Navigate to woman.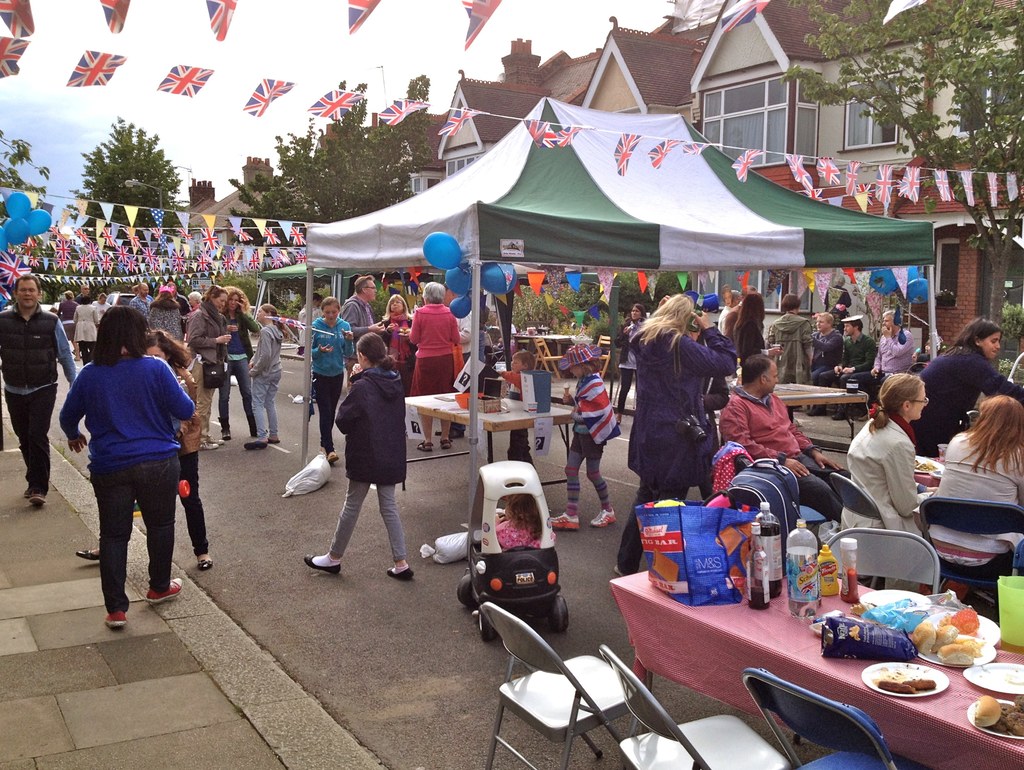
Navigation target: Rect(65, 300, 202, 645).
